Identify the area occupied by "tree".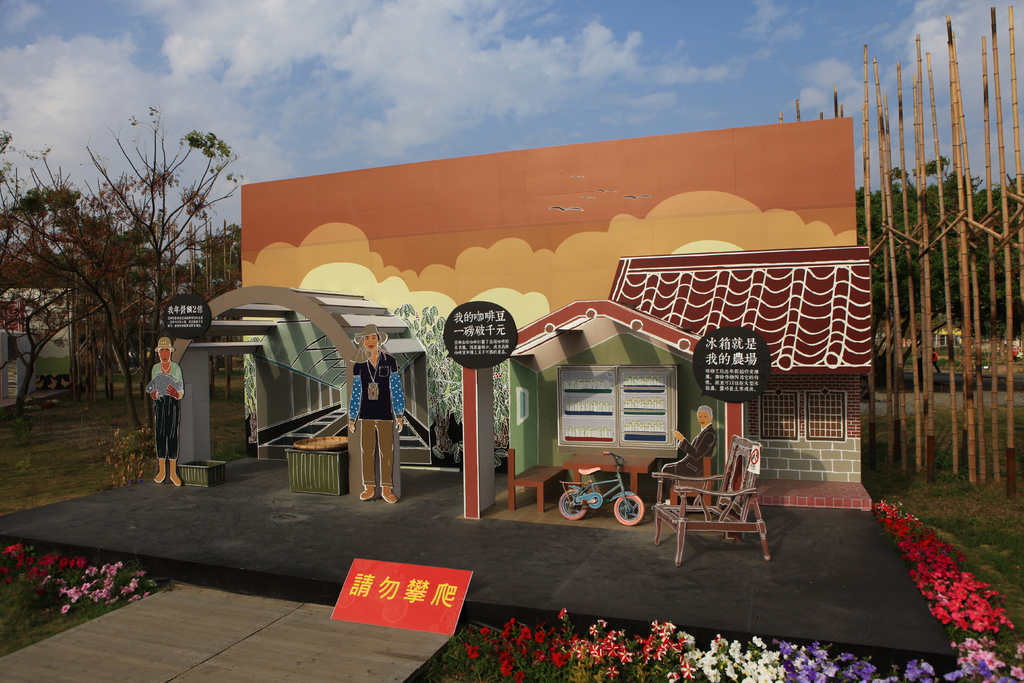
Area: 856:156:1023:334.
